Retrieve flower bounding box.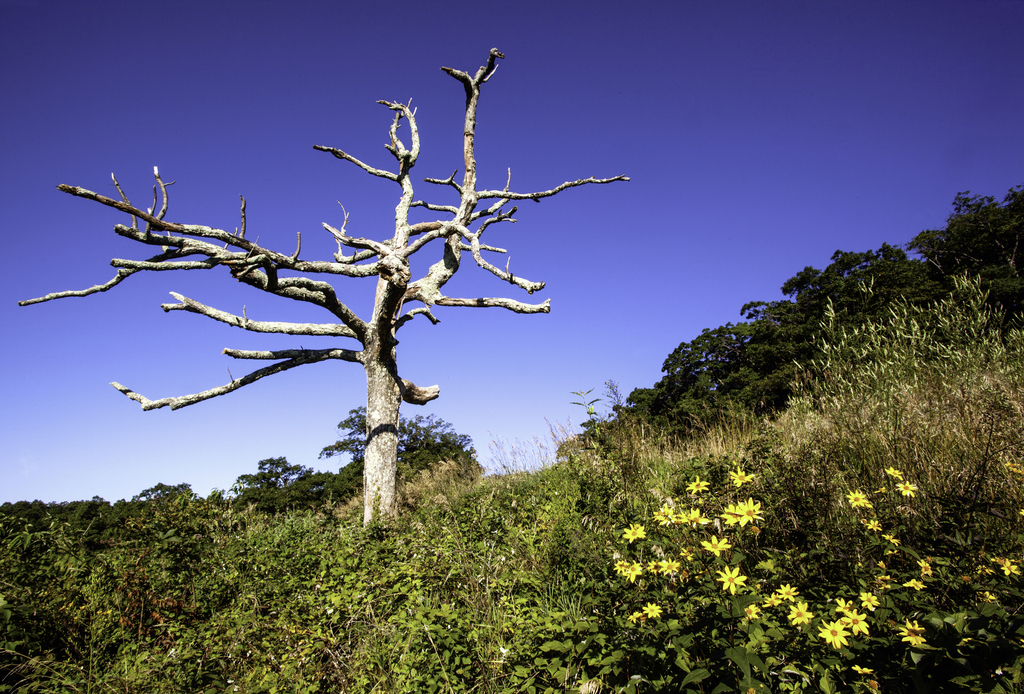
Bounding box: box=[732, 467, 755, 487].
